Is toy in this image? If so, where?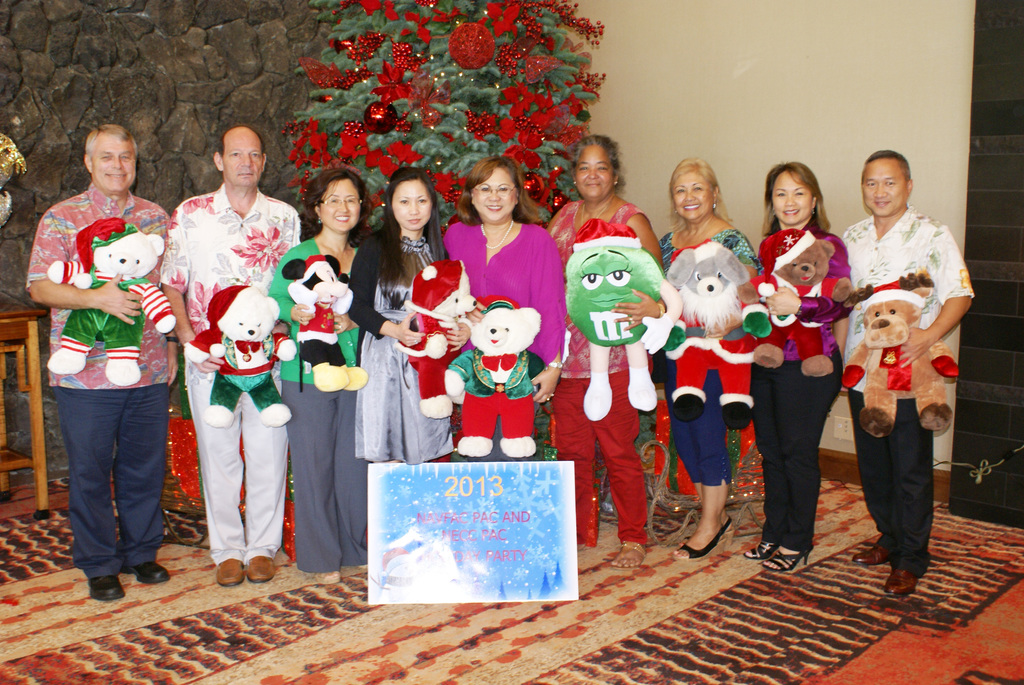
Yes, at rect(843, 262, 978, 437).
